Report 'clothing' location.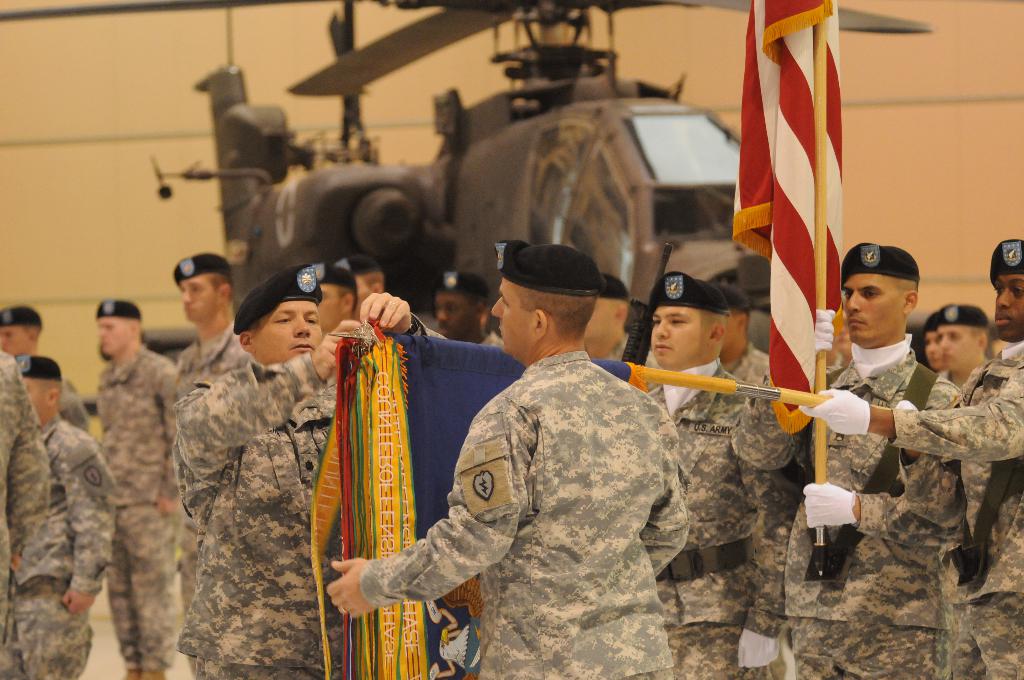
Report: (146,292,340,674).
